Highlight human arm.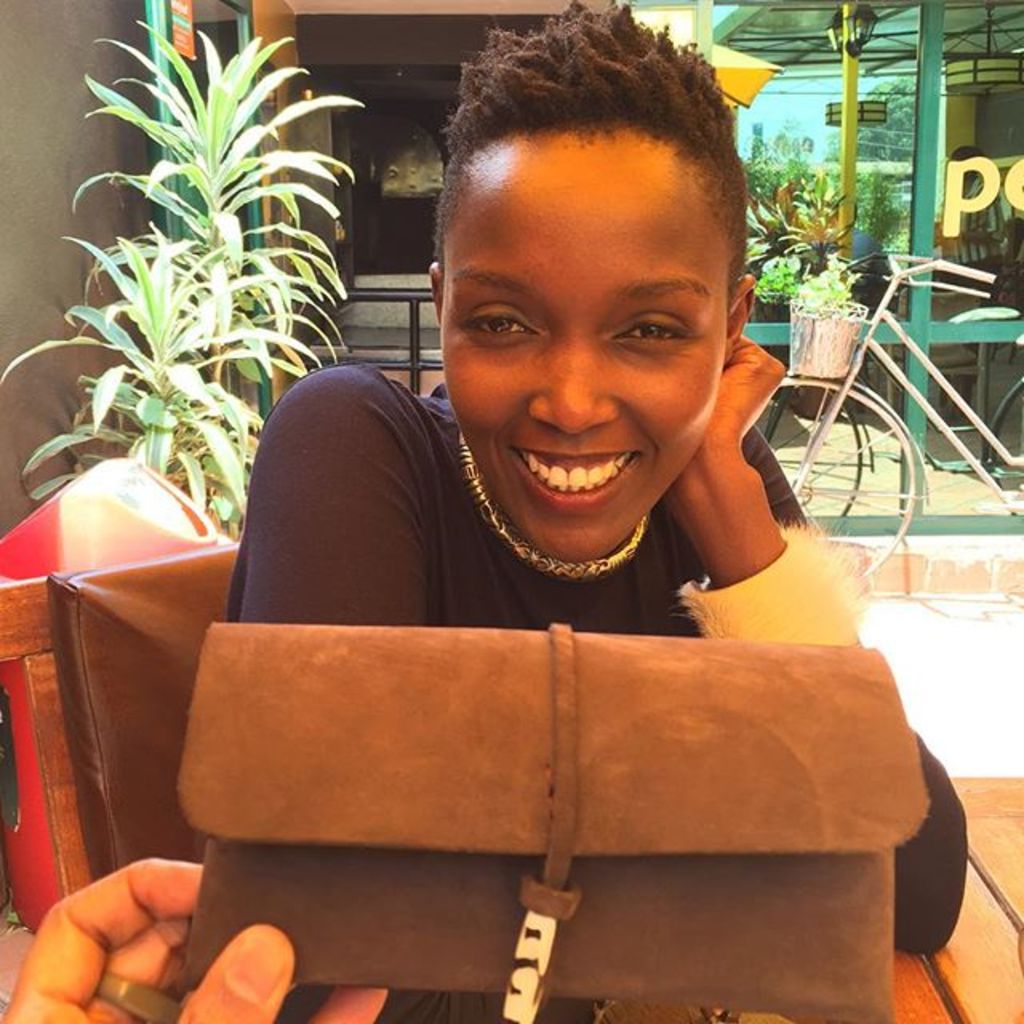
Highlighted region: <region>659, 328, 971, 966</region>.
